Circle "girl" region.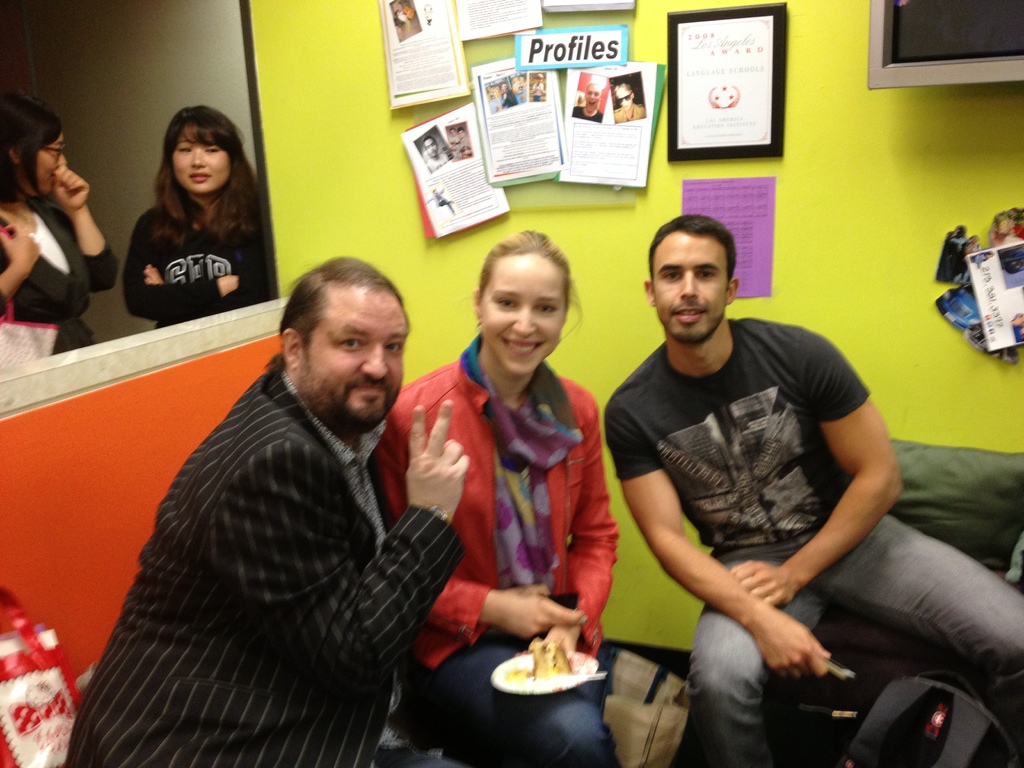
Region: 361,225,624,767.
